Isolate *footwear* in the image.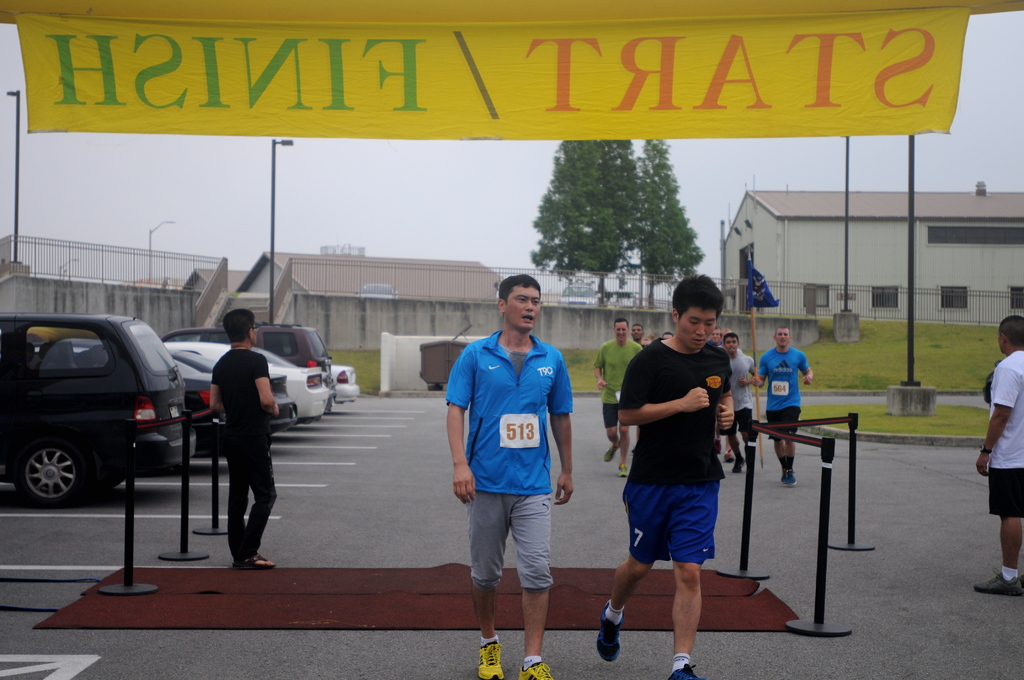
Isolated region: box=[618, 466, 627, 478].
